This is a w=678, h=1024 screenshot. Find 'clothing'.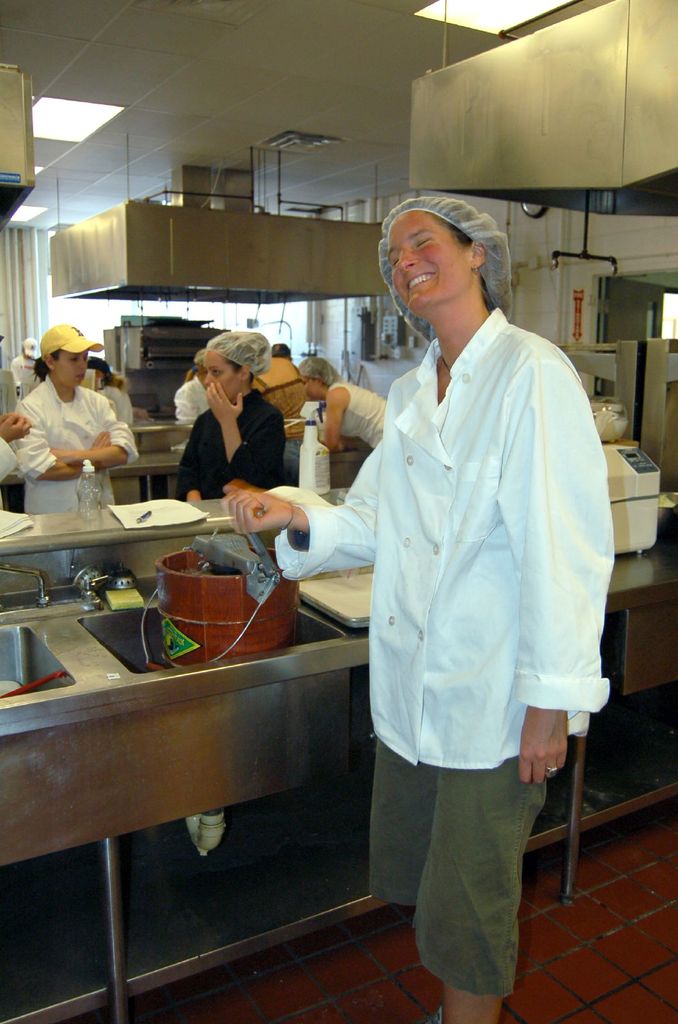
Bounding box: <bbox>170, 376, 216, 426</bbox>.
